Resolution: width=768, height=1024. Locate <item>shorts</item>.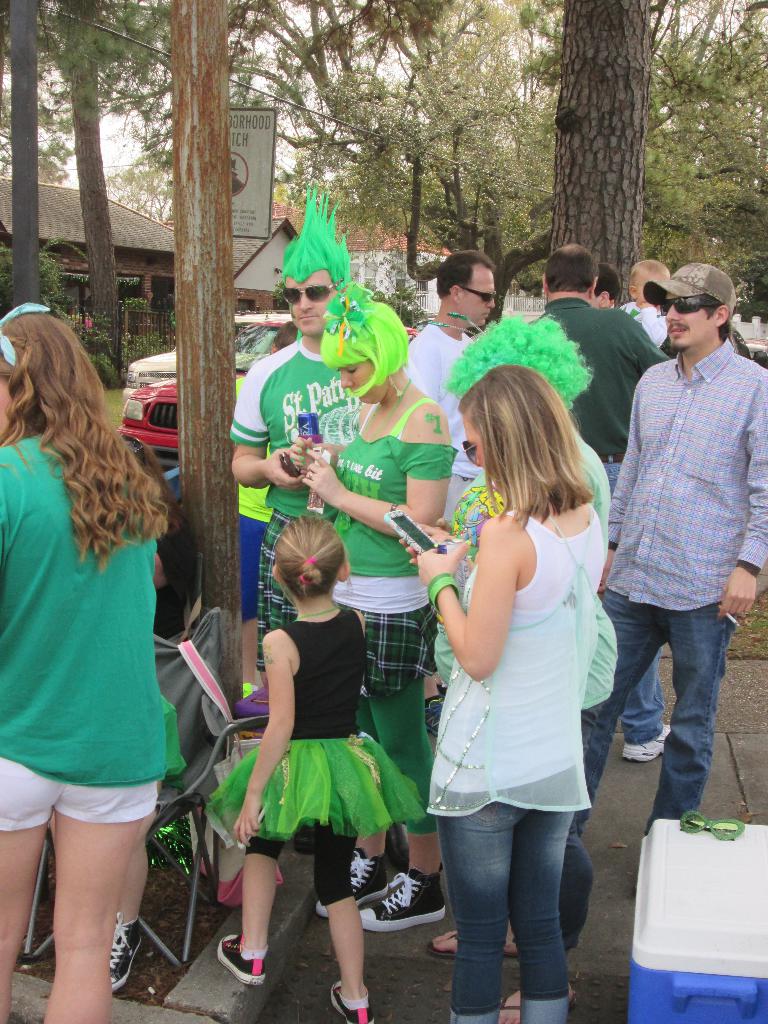
BBox(200, 732, 426, 842).
